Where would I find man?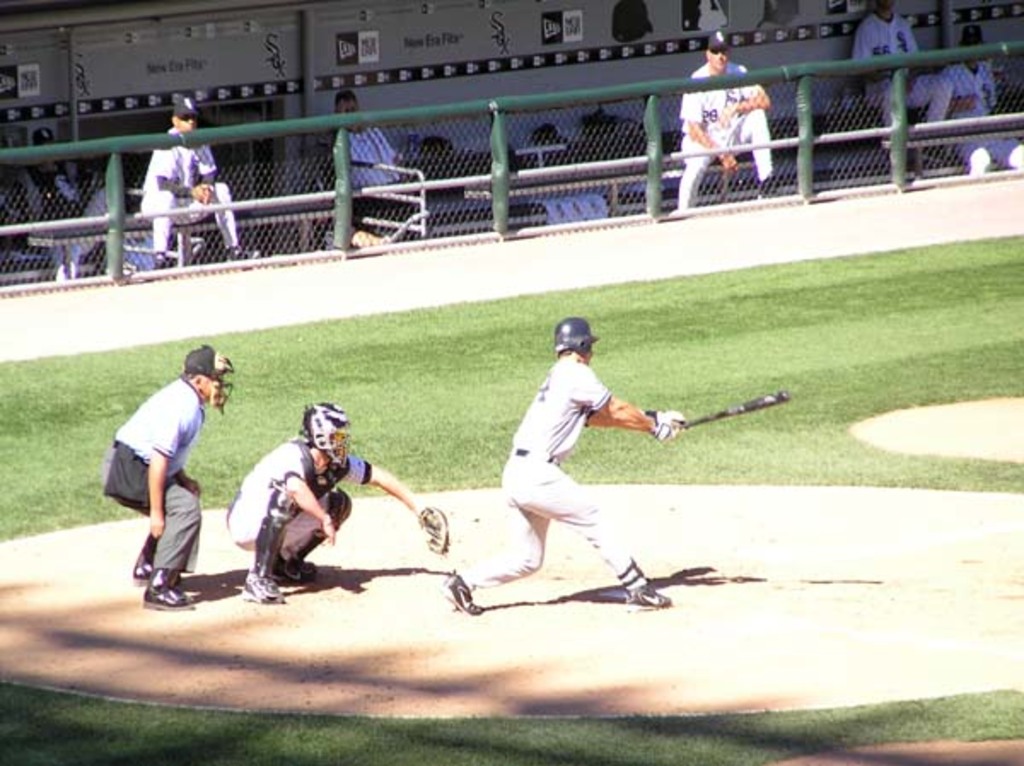
At [831,0,959,157].
